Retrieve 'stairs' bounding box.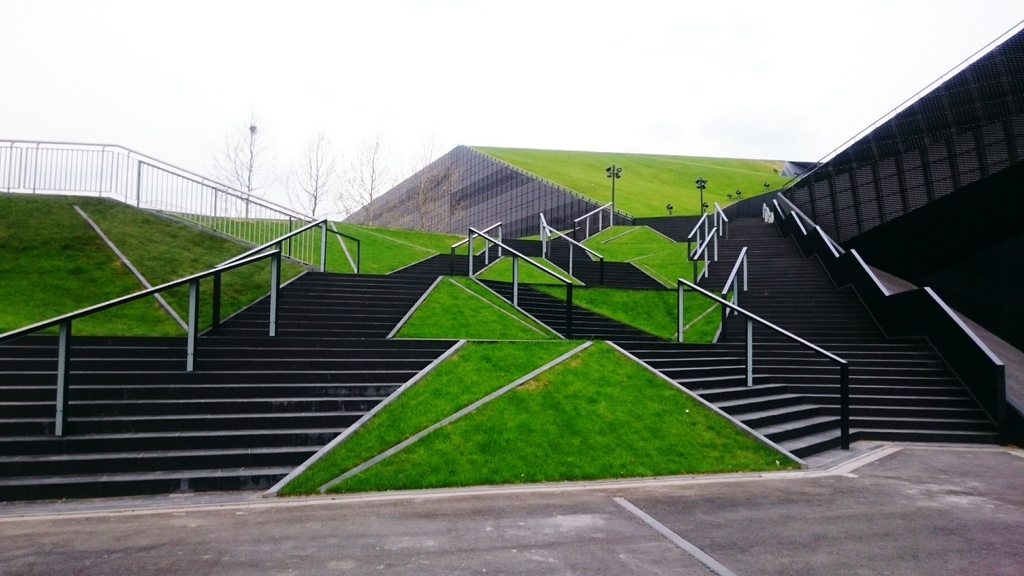
Bounding box: crop(0, 246, 502, 506).
